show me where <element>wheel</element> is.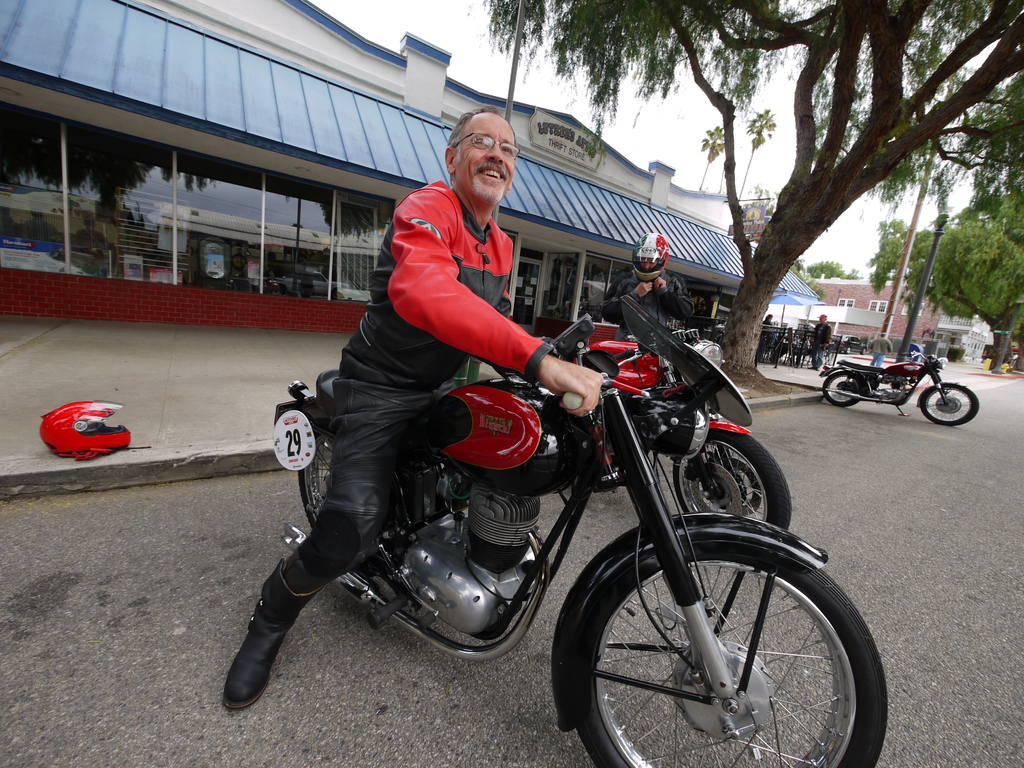
<element>wheel</element> is at left=297, top=423, right=340, bottom=534.
